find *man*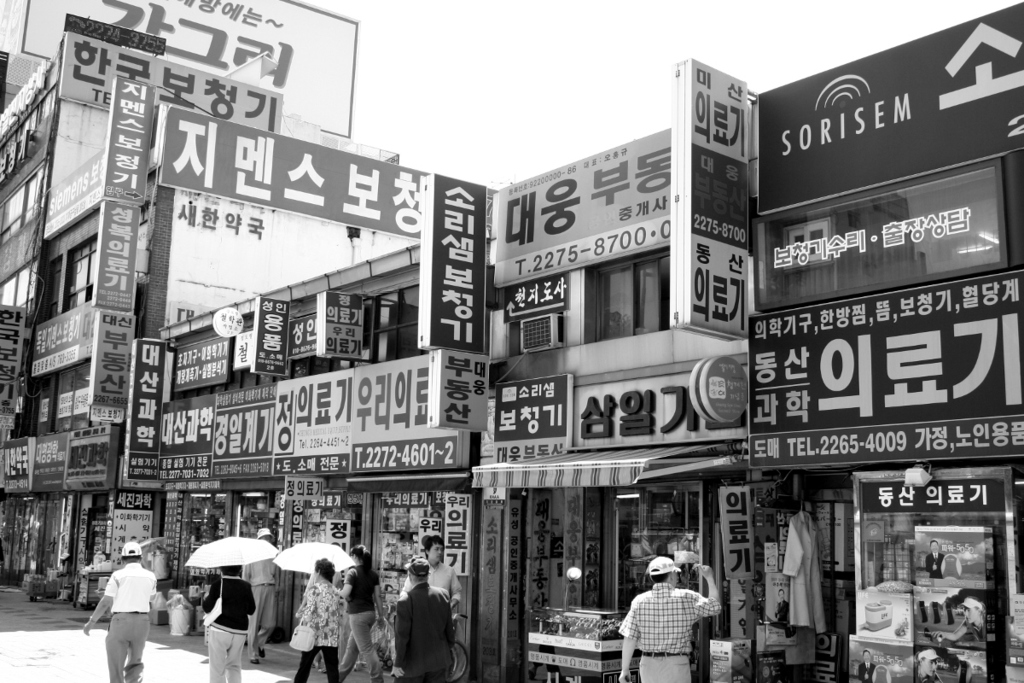
<bbox>238, 527, 279, 666</bbox>
